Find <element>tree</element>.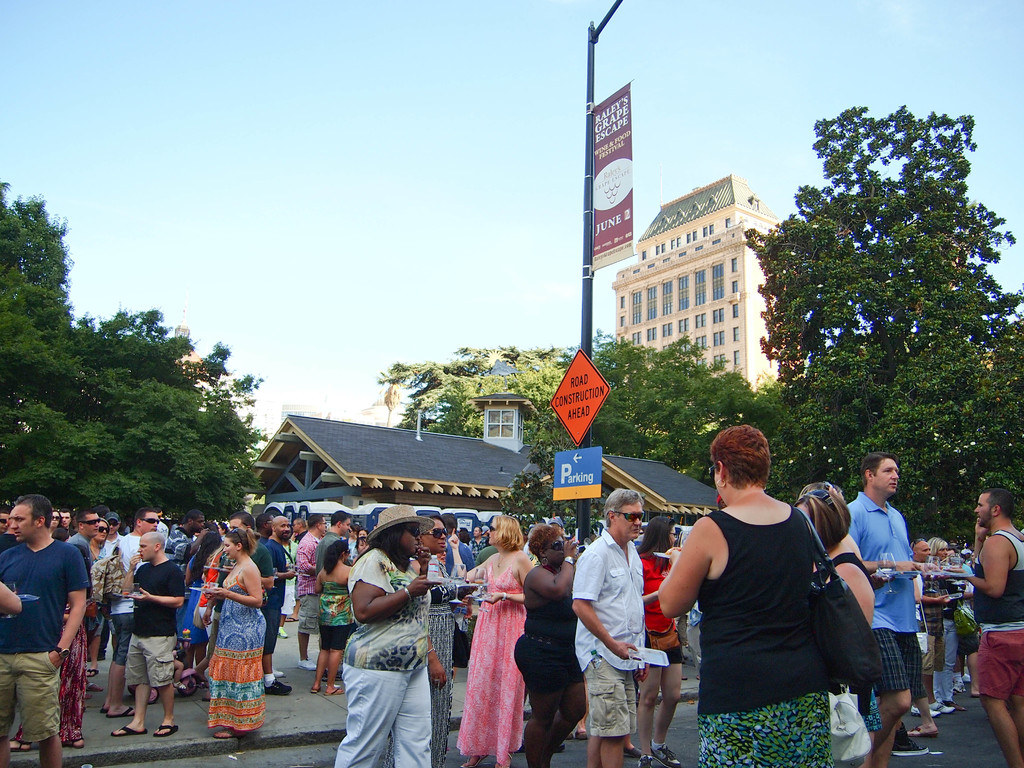
box(0, 184, 276, 521).
